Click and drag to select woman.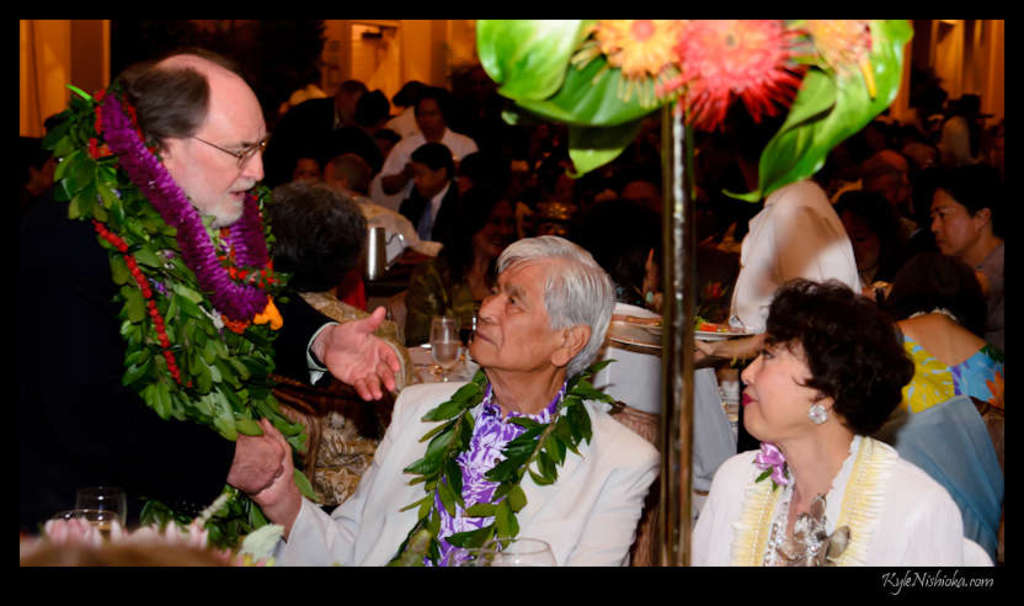
Selection: left=876, top=266, right=1007, bottom=559.
